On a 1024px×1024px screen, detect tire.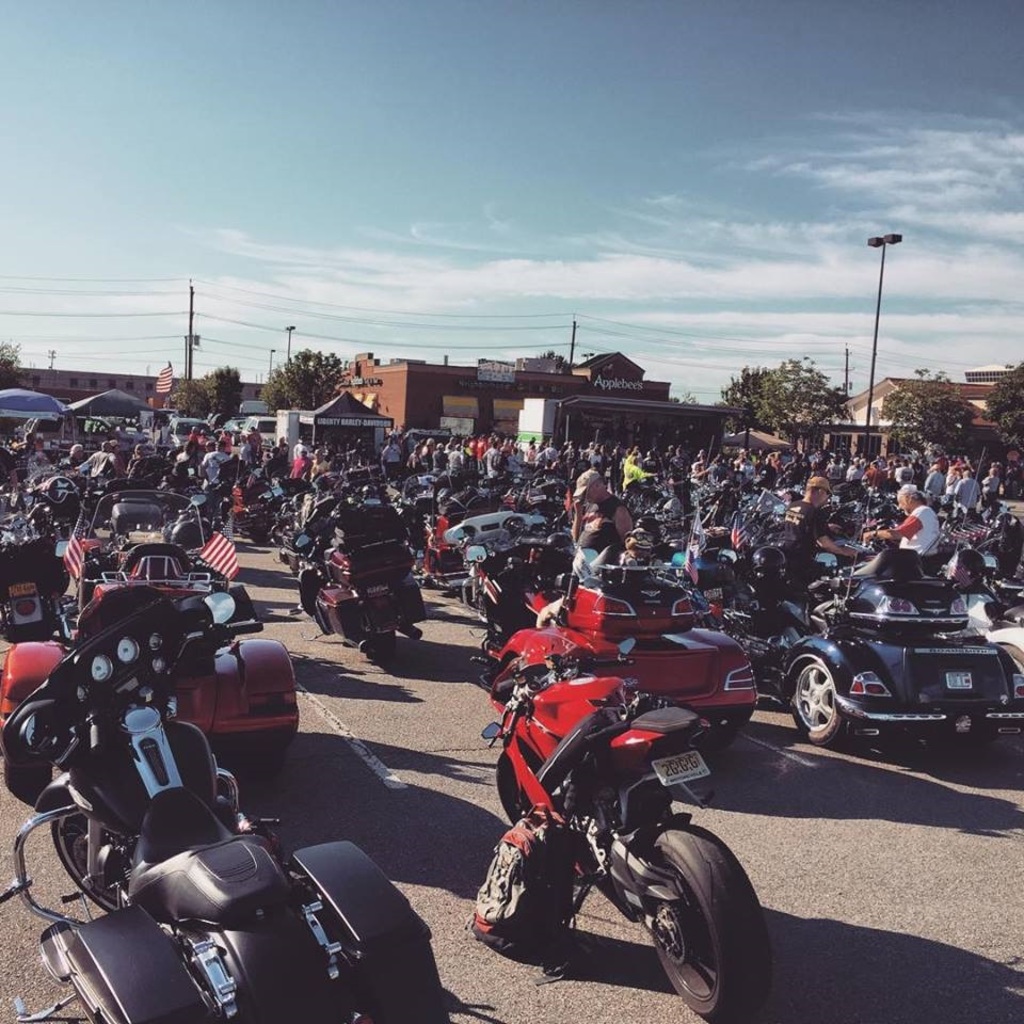
pyautogui.locateOnScreen(364, 633, 398, 662).
